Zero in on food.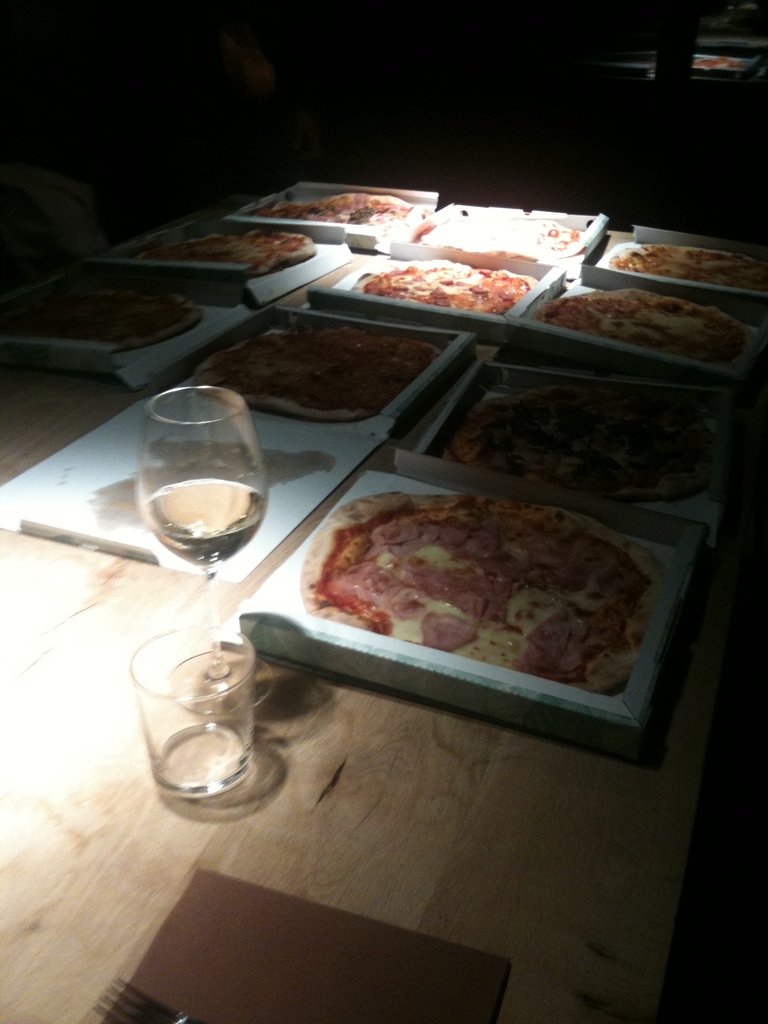
Zeroed in: bbox(607, 239, 767, 294).
